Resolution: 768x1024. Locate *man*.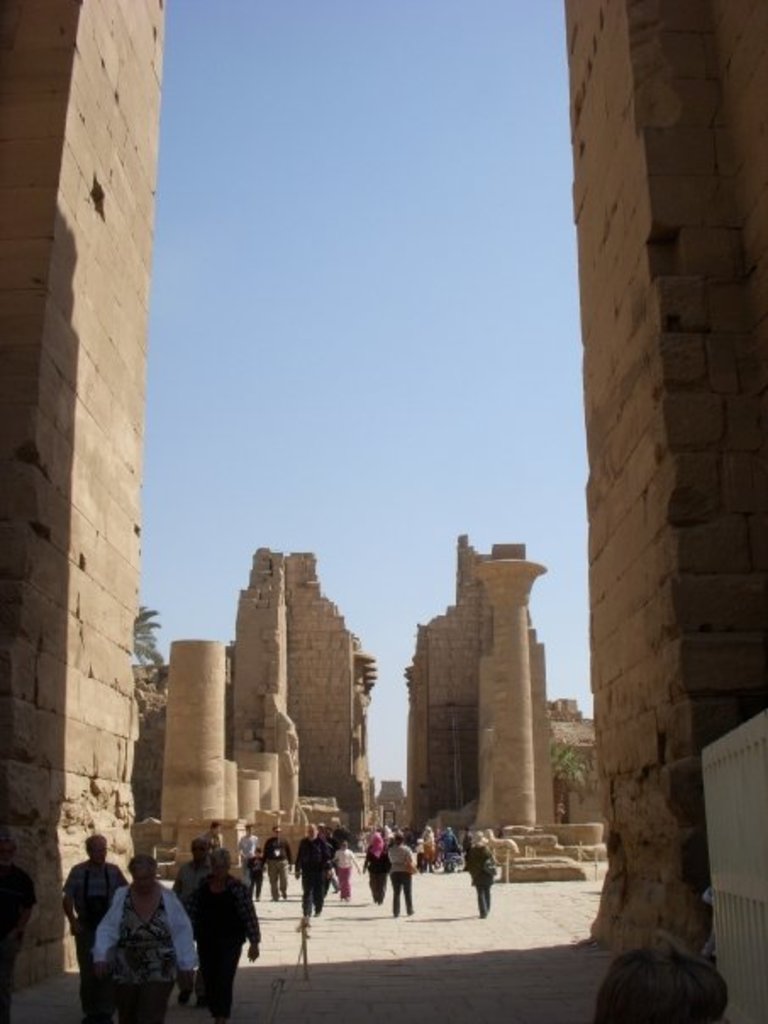
bbox(59, 826, 125, 1022).
